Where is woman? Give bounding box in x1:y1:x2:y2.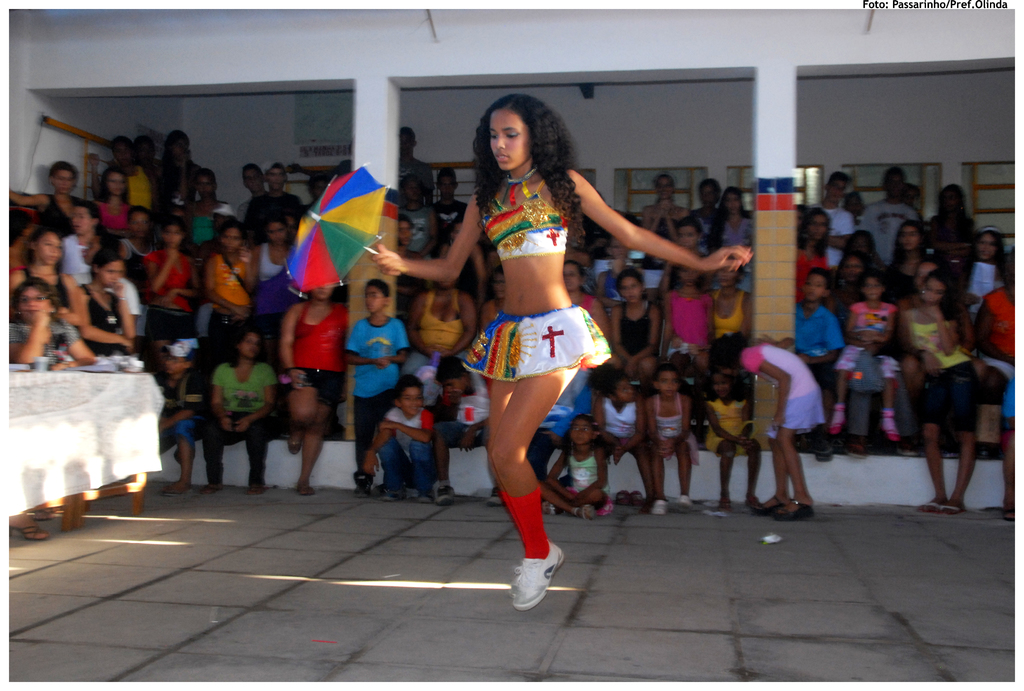
917:260:1008:516.
